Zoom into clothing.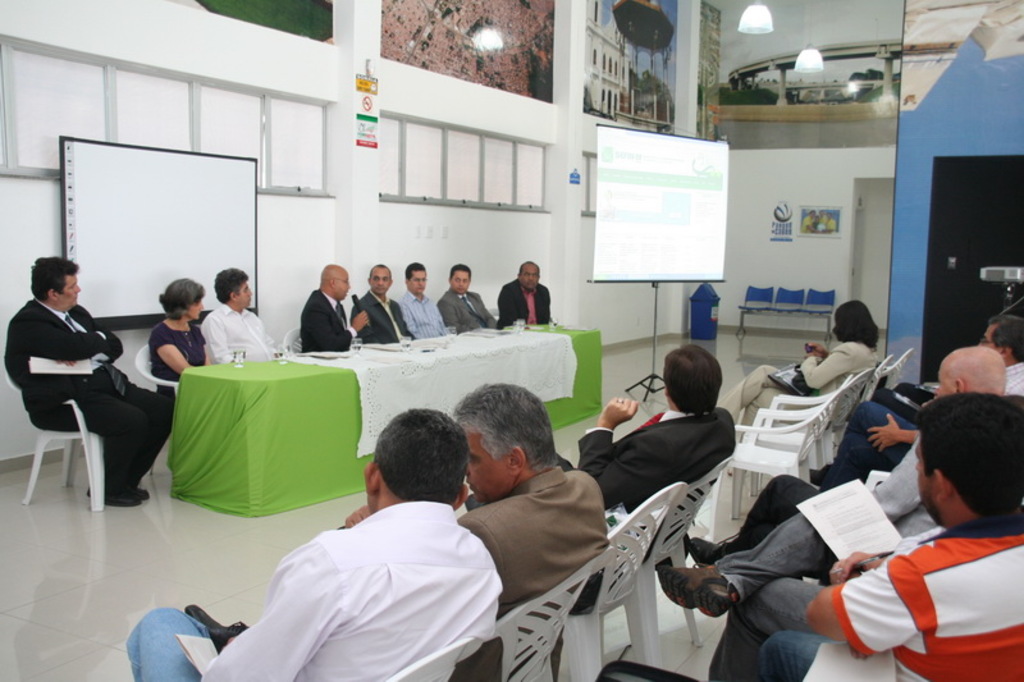
Zoom target: detection(396, 290, 444, 340).
